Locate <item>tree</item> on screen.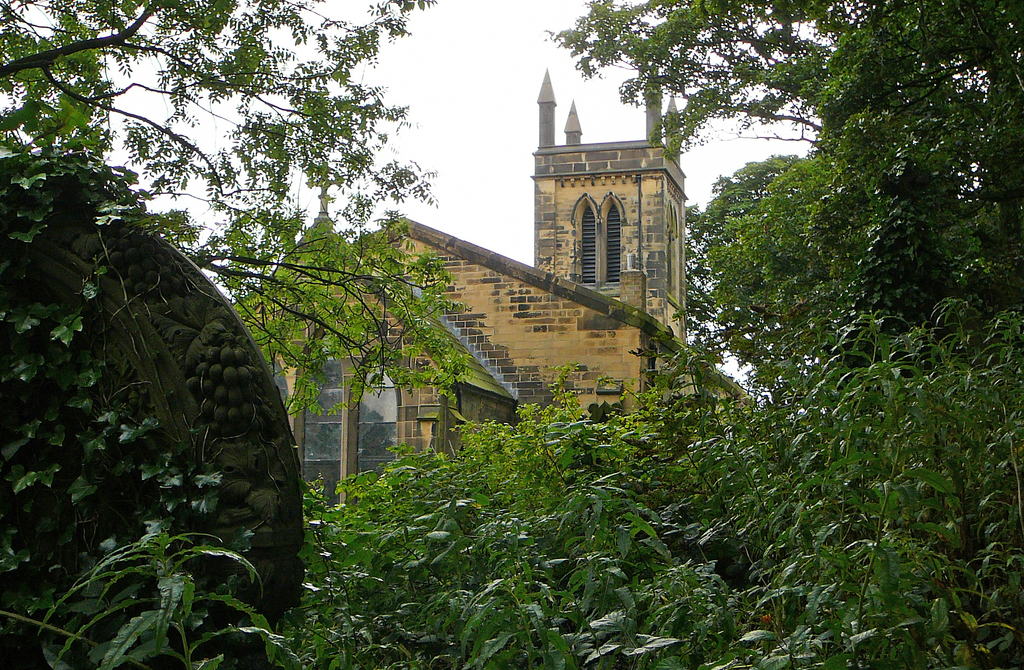
On screen at (left=692, top=276, right=1023, bottom=669).
